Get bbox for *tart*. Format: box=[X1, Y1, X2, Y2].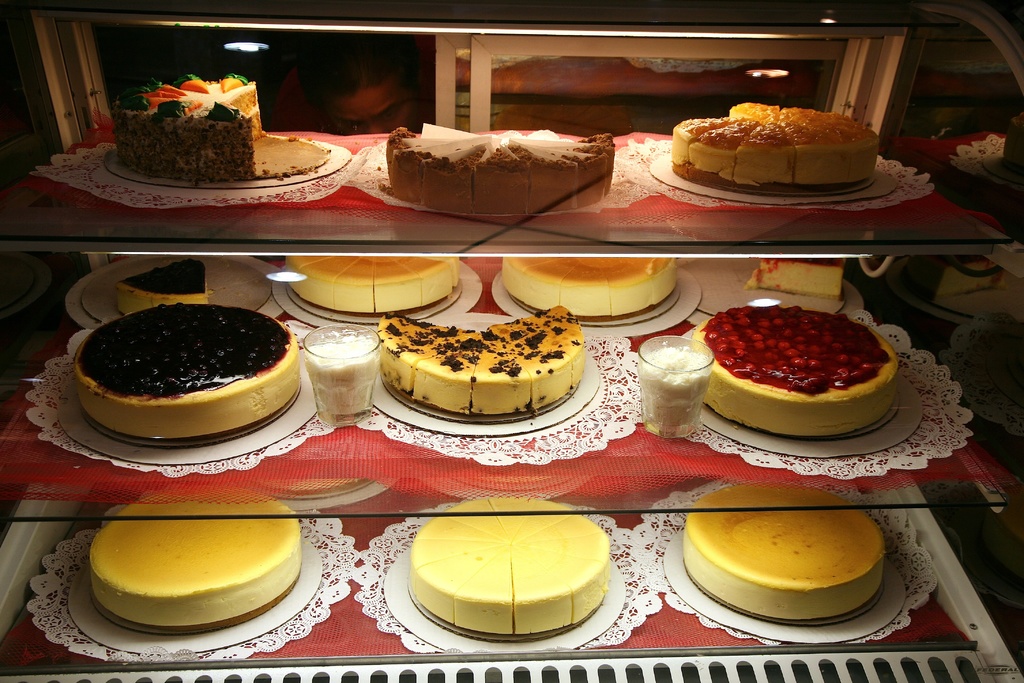
box=[107, 258, 206, 310].
